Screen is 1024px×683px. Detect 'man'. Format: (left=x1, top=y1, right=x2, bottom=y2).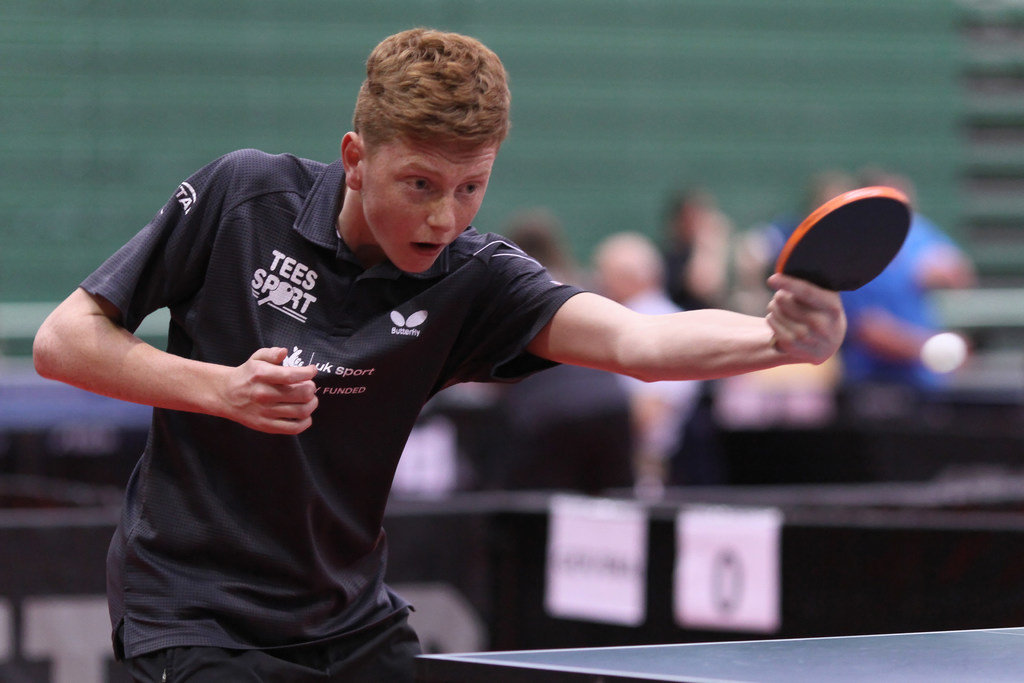
(left=54, top=49, right=839, bottom=646).
